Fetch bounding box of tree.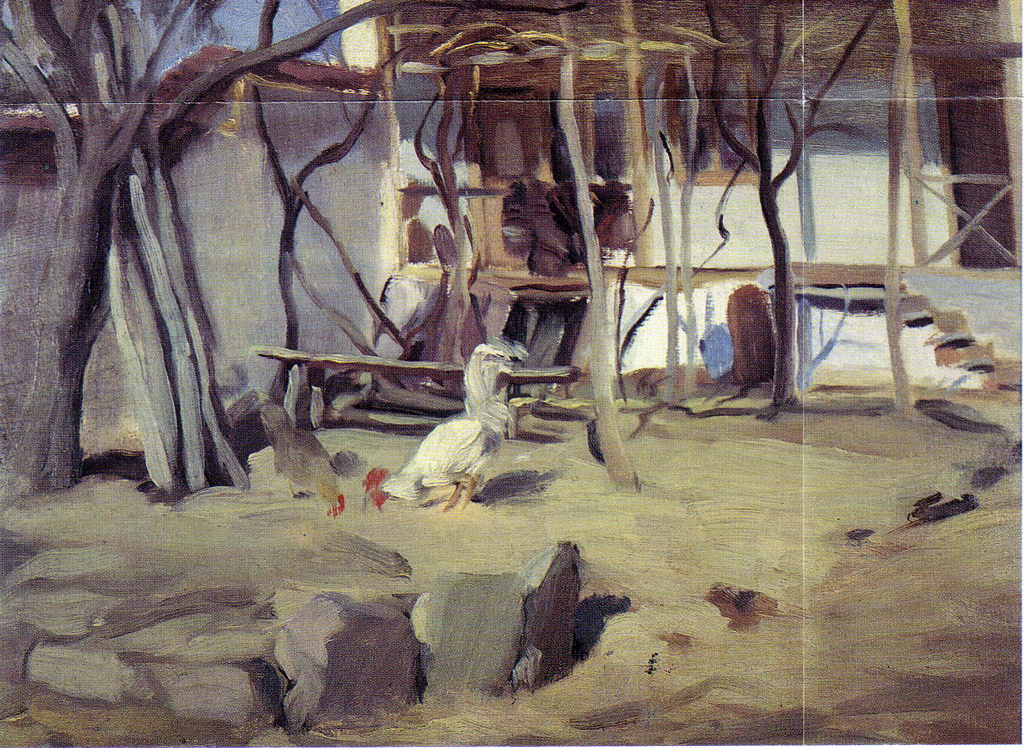
Bbox: bbox=[872, 0, 926, 438].
